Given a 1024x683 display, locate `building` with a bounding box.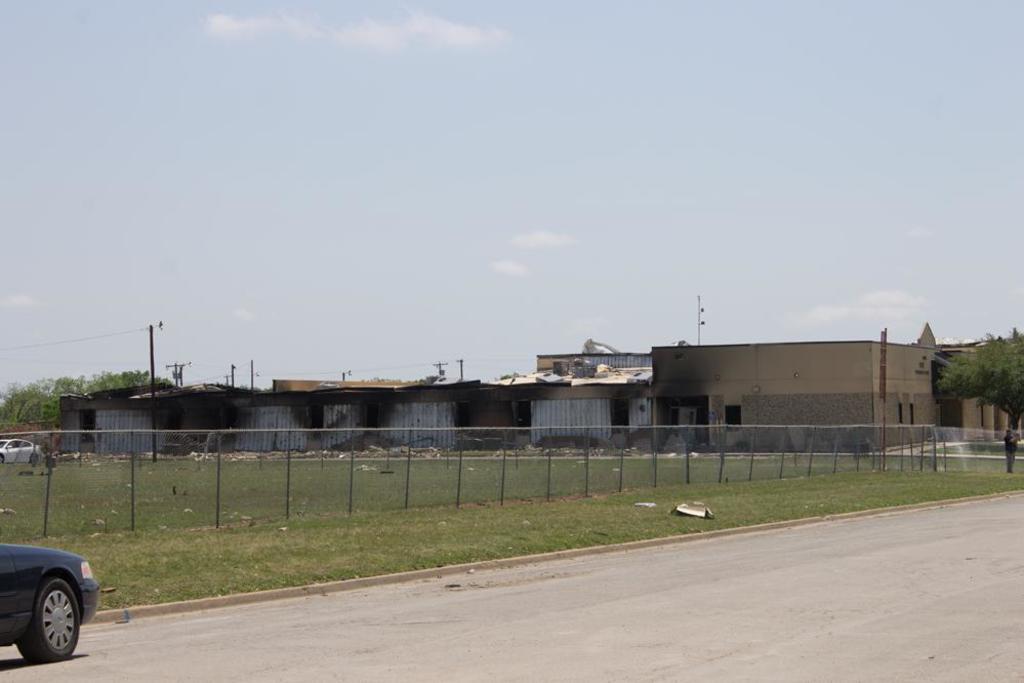
Located: bbox(652, 327, 1012, 454).
